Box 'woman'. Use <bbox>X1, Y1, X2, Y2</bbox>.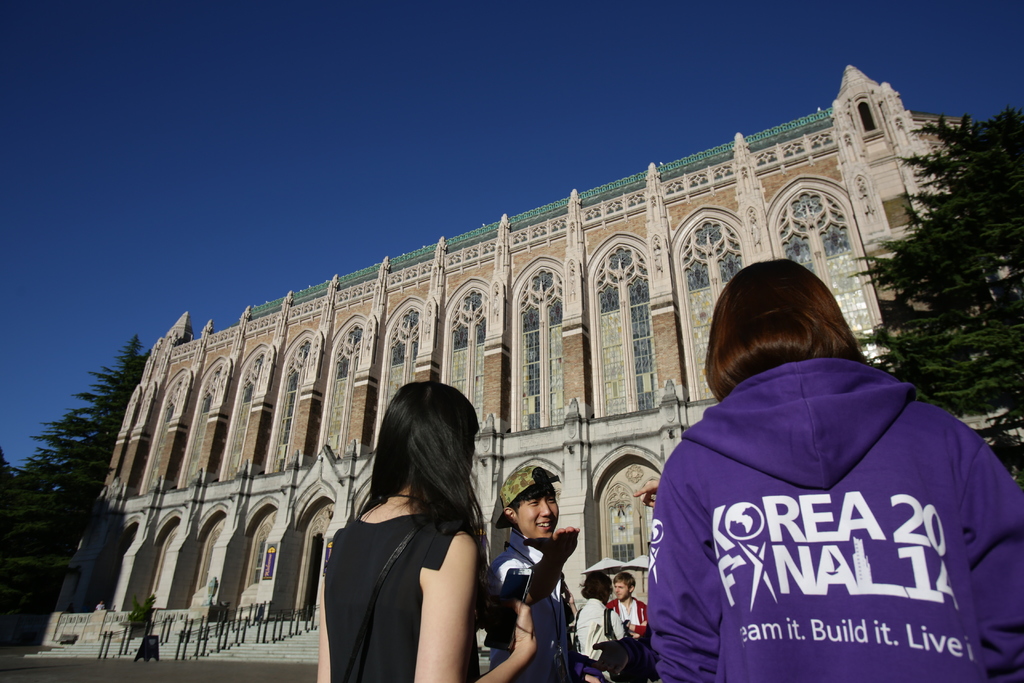
<bbox>572, 571, 636, 682</bbox>.
